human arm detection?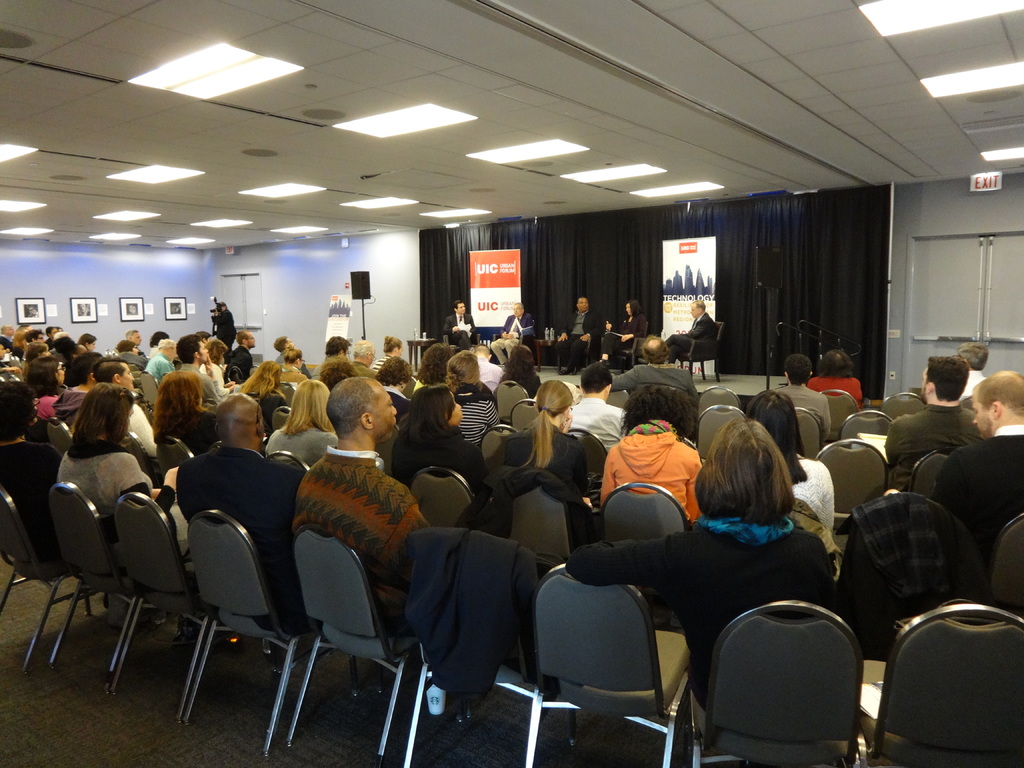
select_region(556, 316, 574, 344)
